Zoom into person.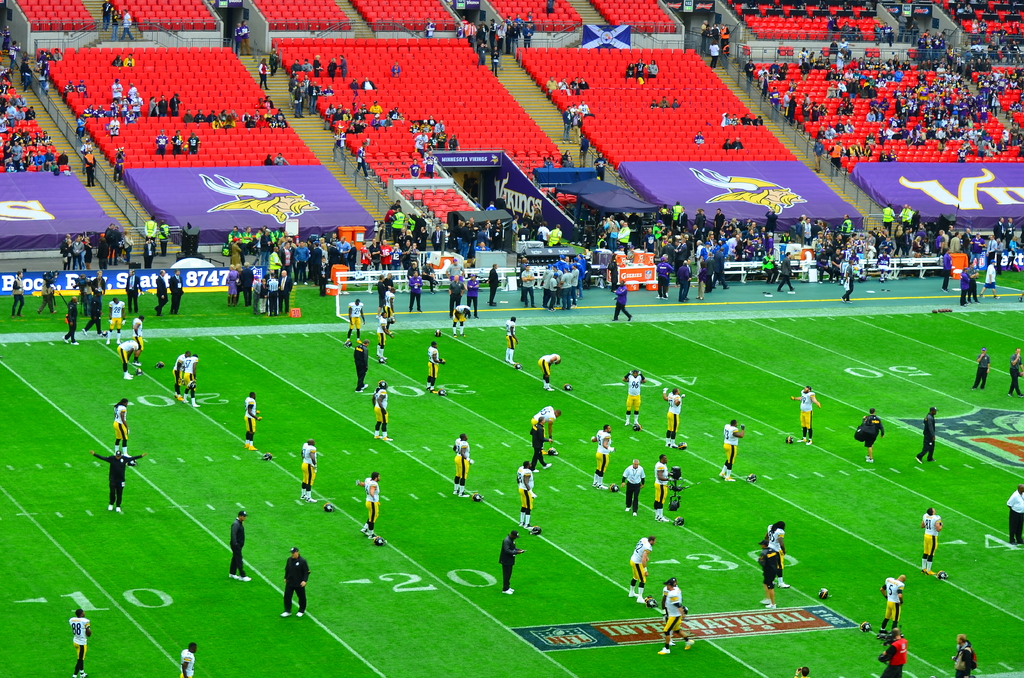
Zoom target: locate(672, 90, 683, 111).
